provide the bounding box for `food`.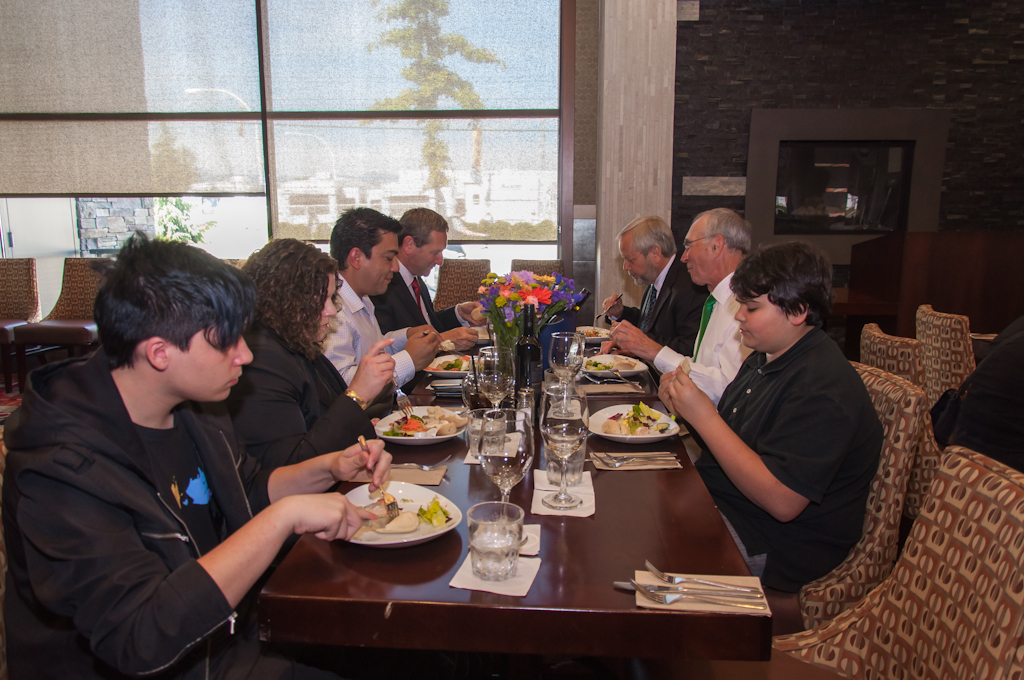
576/324/601/340.
